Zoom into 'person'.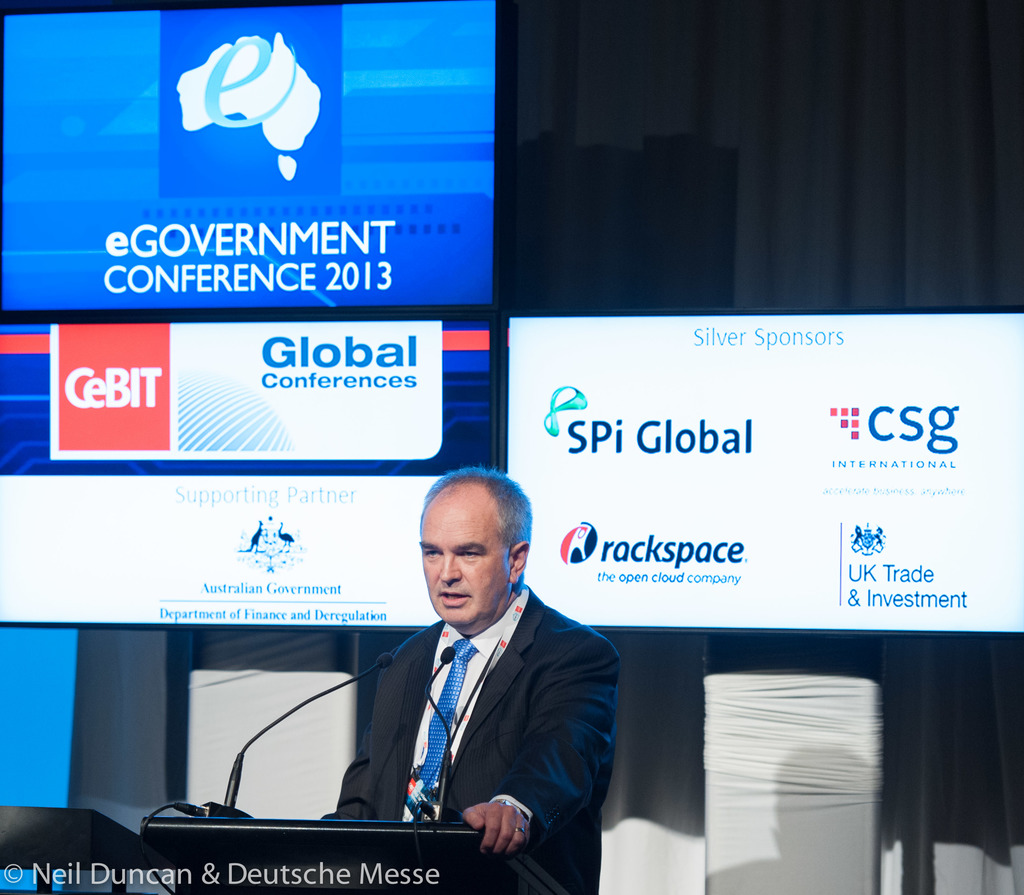
Zoom target: region(321, 471, 625, 894).
